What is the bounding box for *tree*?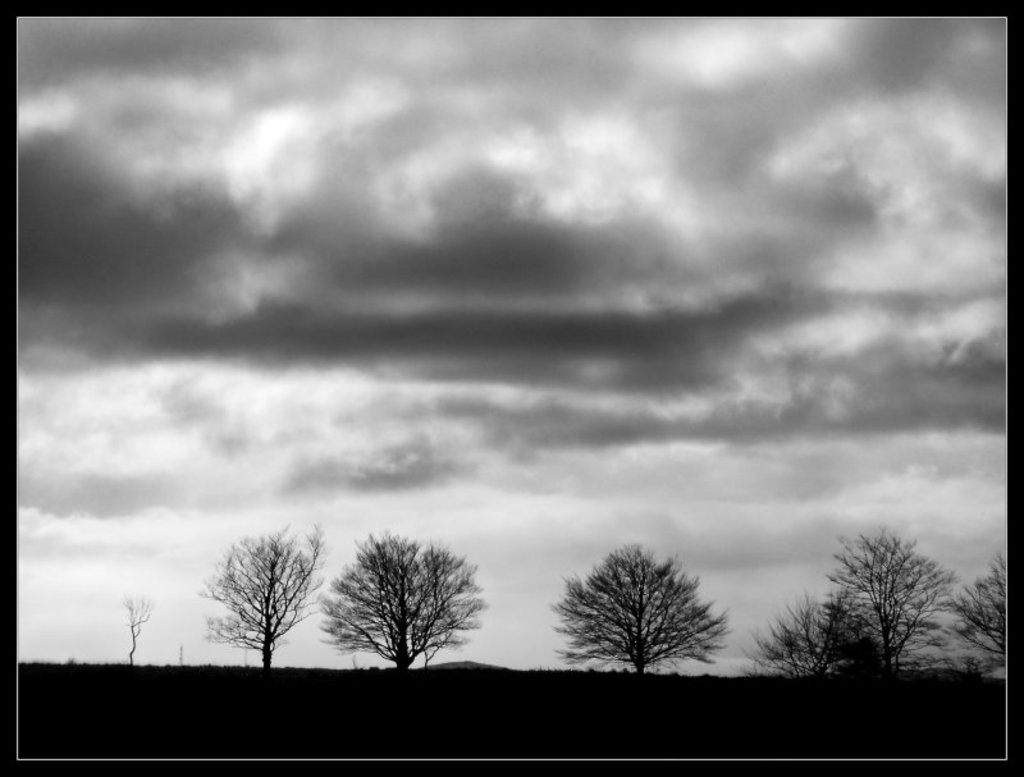
946,543,1012,678.
